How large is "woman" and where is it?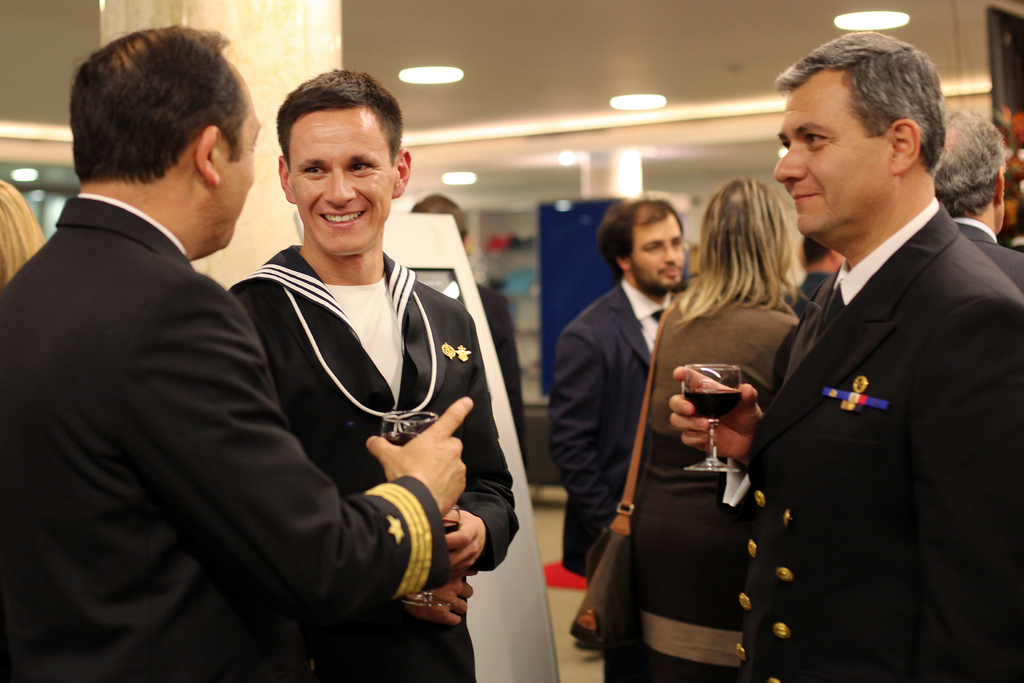
Bounding box: bbox(601, 172, 804, 682).
